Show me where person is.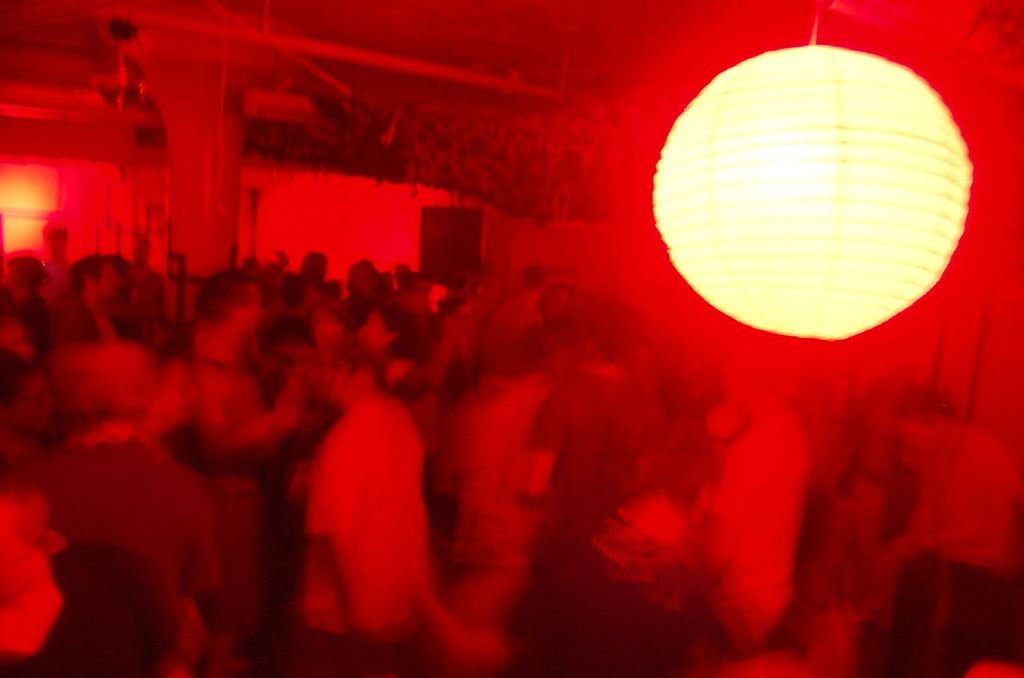
person is at <box>42,330,236,669</box>.
